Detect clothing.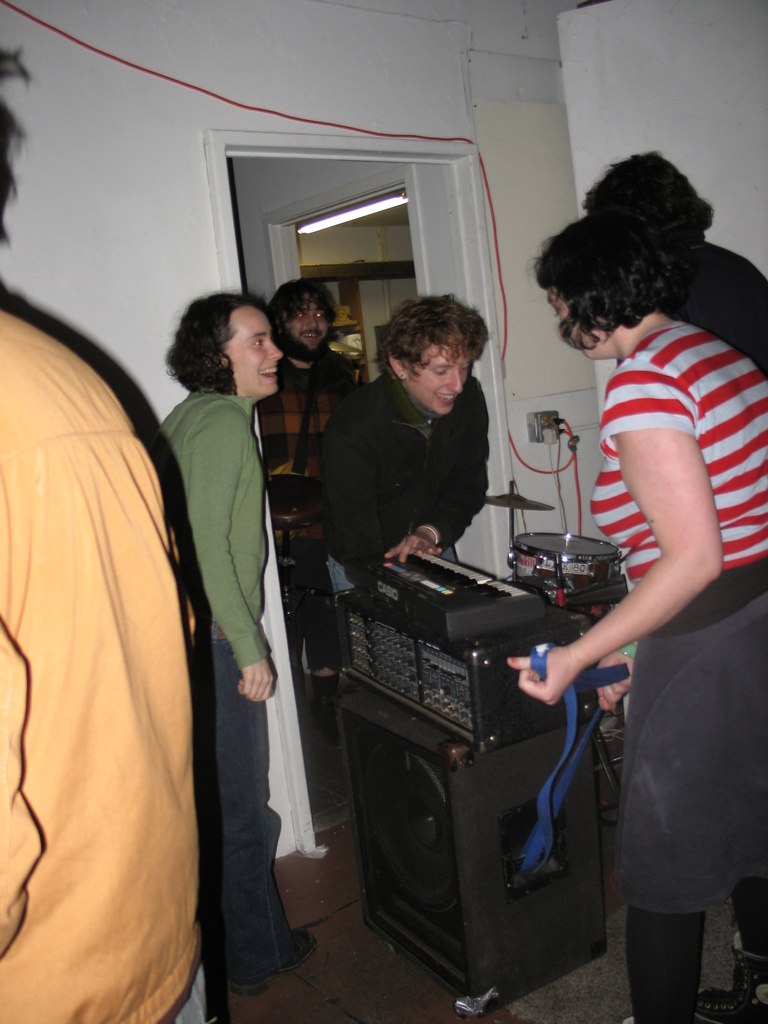
Detected at (670, 243, 767, 374).
